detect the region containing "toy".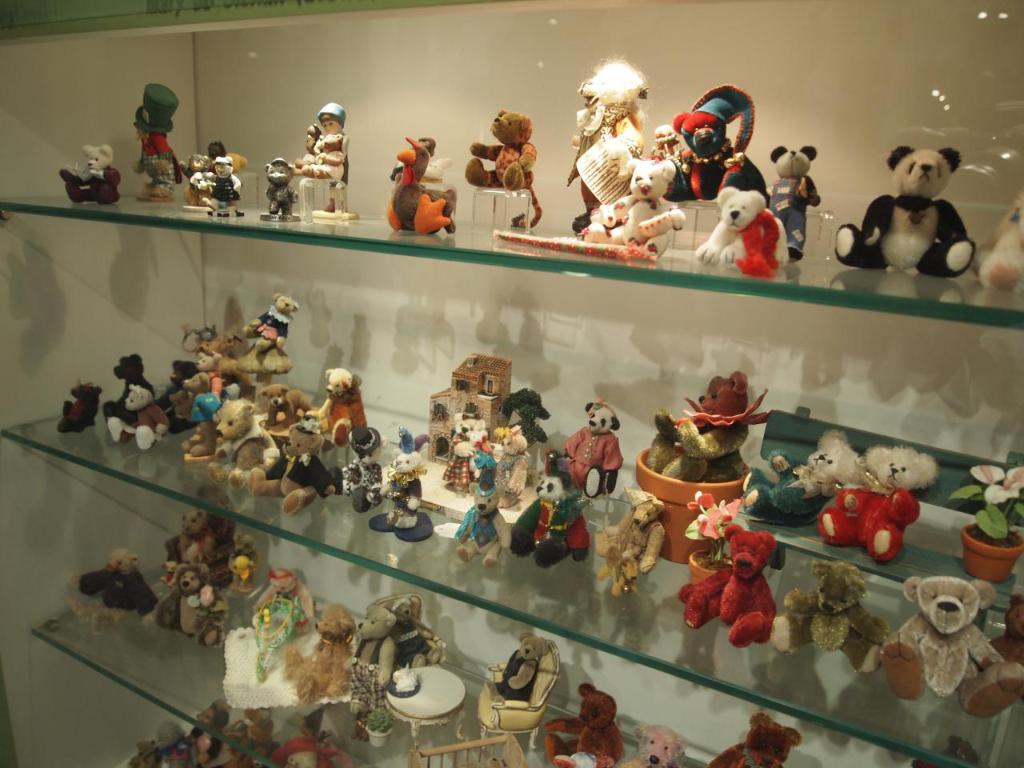
Rect(157, 562, 229, 647).
